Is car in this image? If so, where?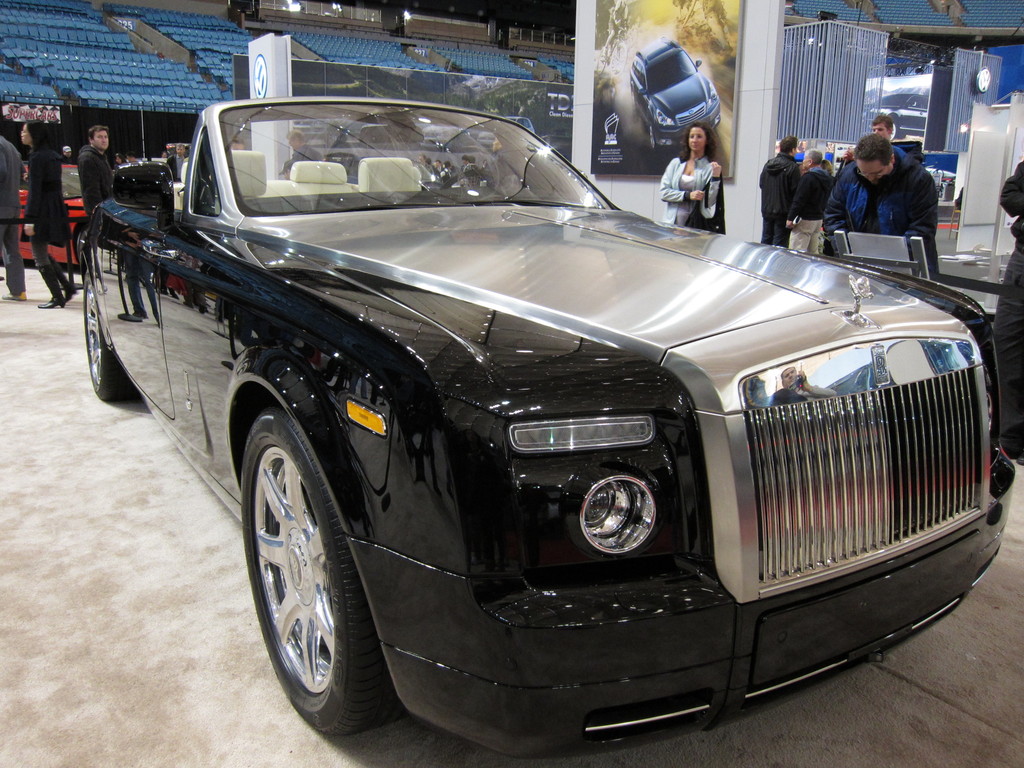
Yes, at rect(67, 93, 1020, 767).
